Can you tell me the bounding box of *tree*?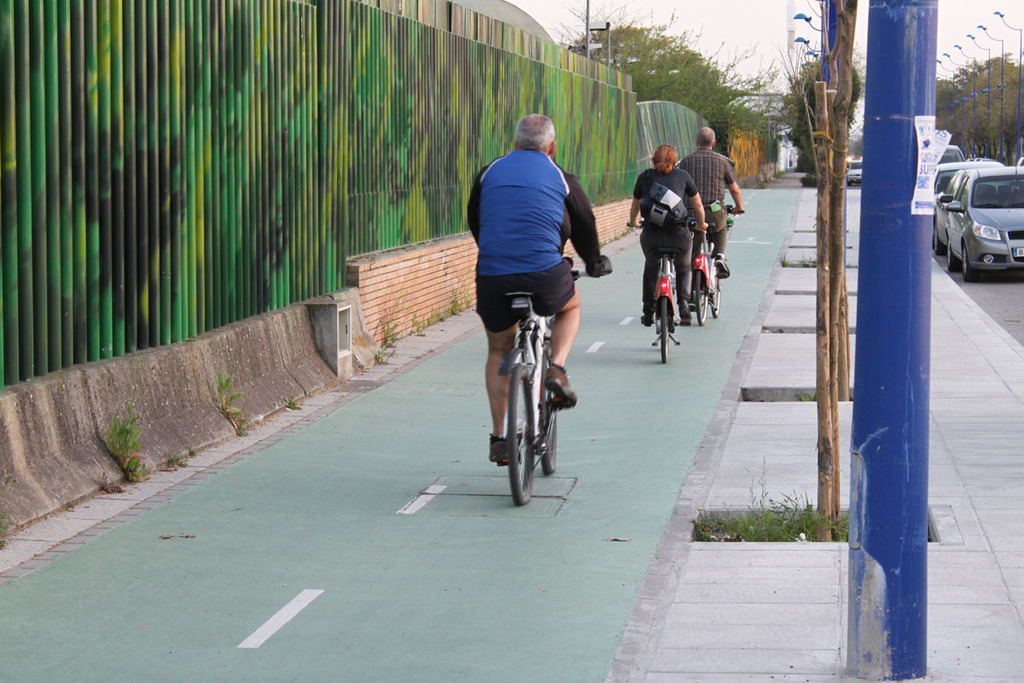
843:58:865:138.
